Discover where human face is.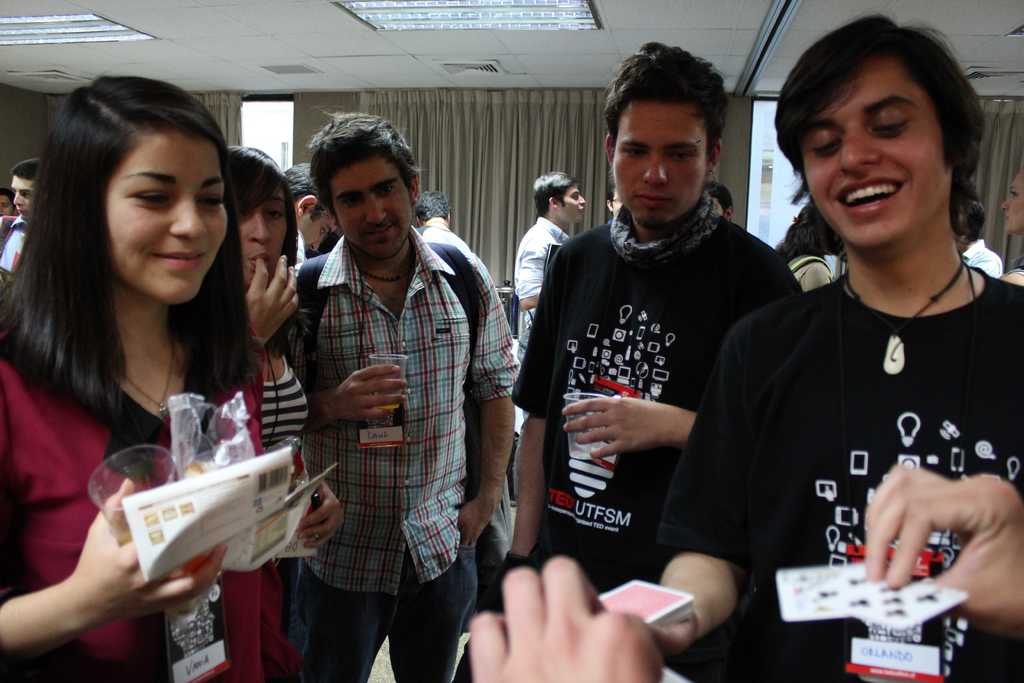
Discovered at (803,59,955,247).
